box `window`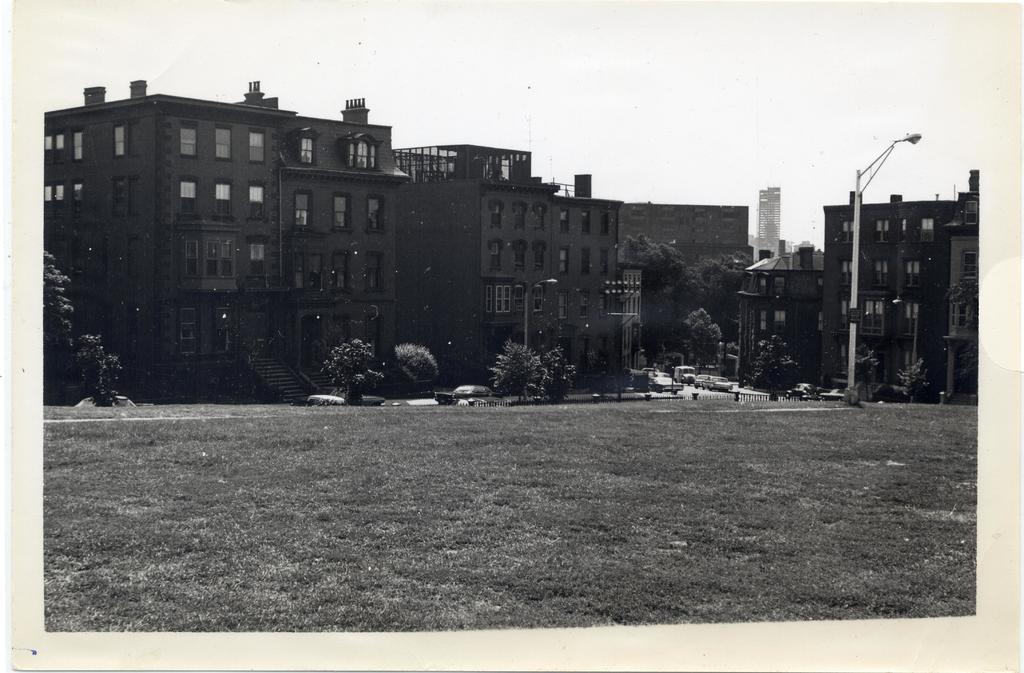
rect(477, 278, 524, 318)
